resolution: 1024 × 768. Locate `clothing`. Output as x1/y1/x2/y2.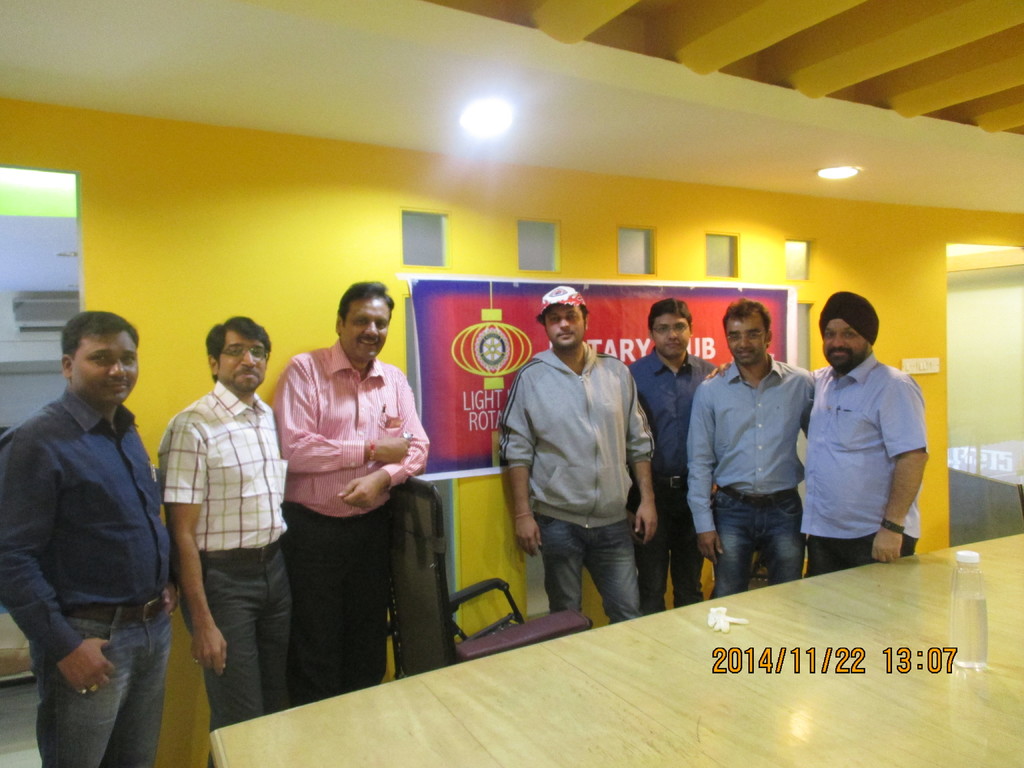
487/324/670/633.
